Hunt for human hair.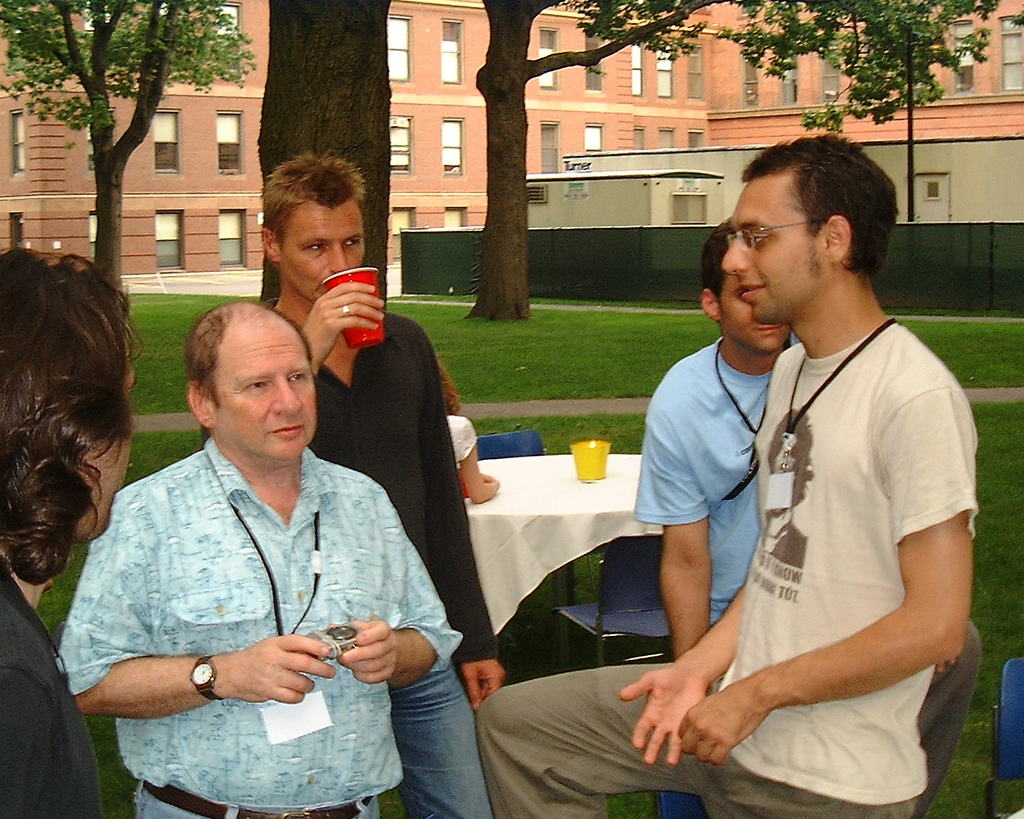
Hunted down at (x1=186, y1=298, x2=310, y2=441).
